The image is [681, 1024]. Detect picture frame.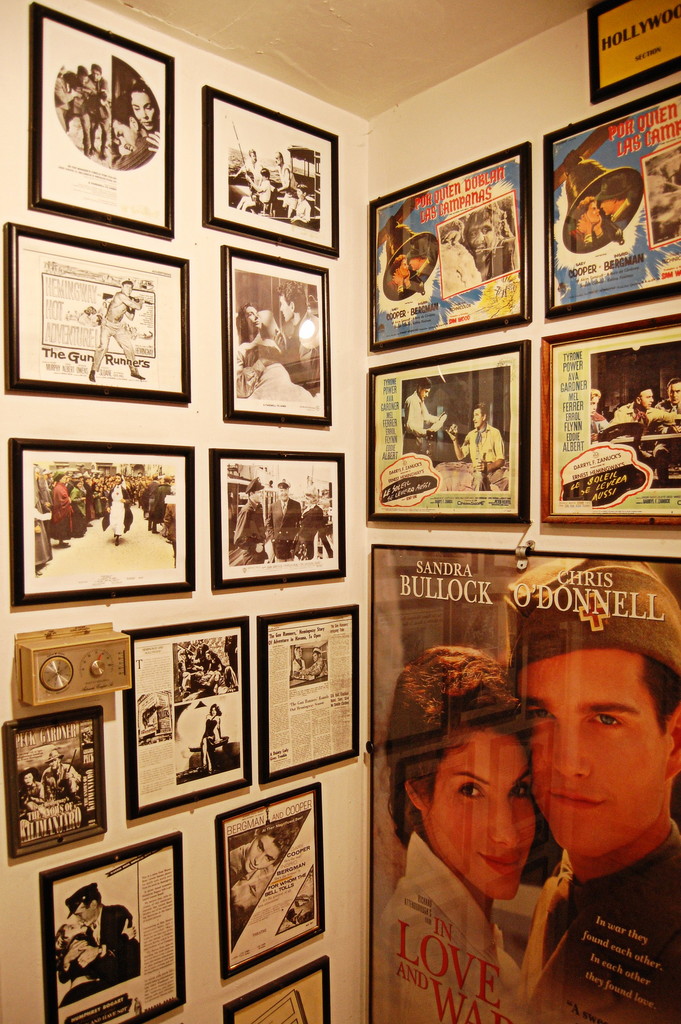
Detection: x1=218 y1=951 x2=331 y2=1023.
